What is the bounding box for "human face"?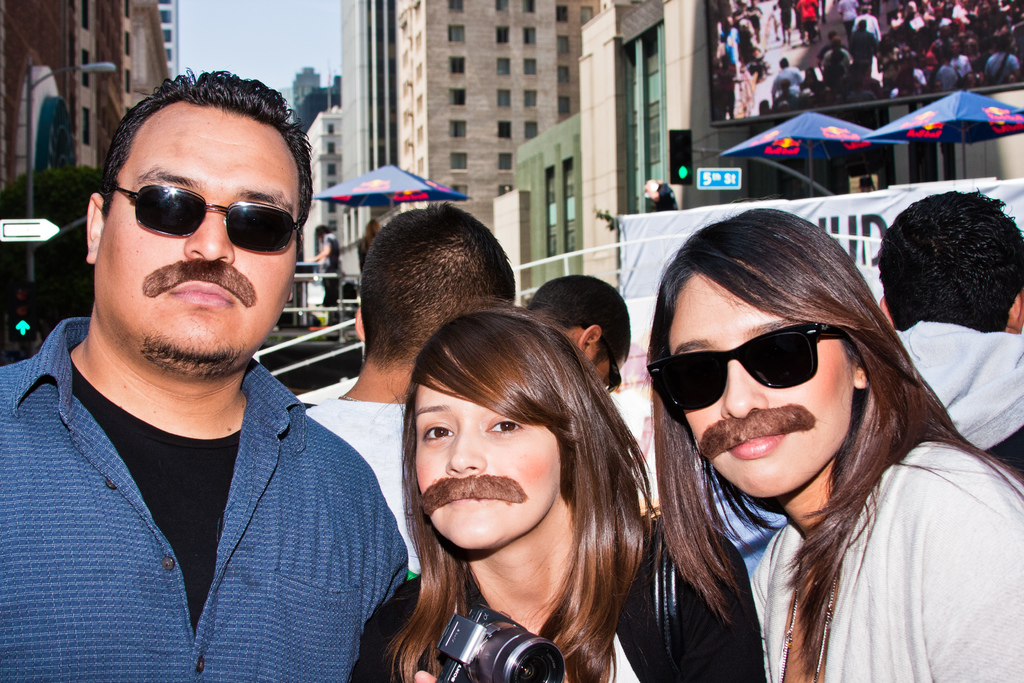
left=668, top=272, right=852, bottom=496.
